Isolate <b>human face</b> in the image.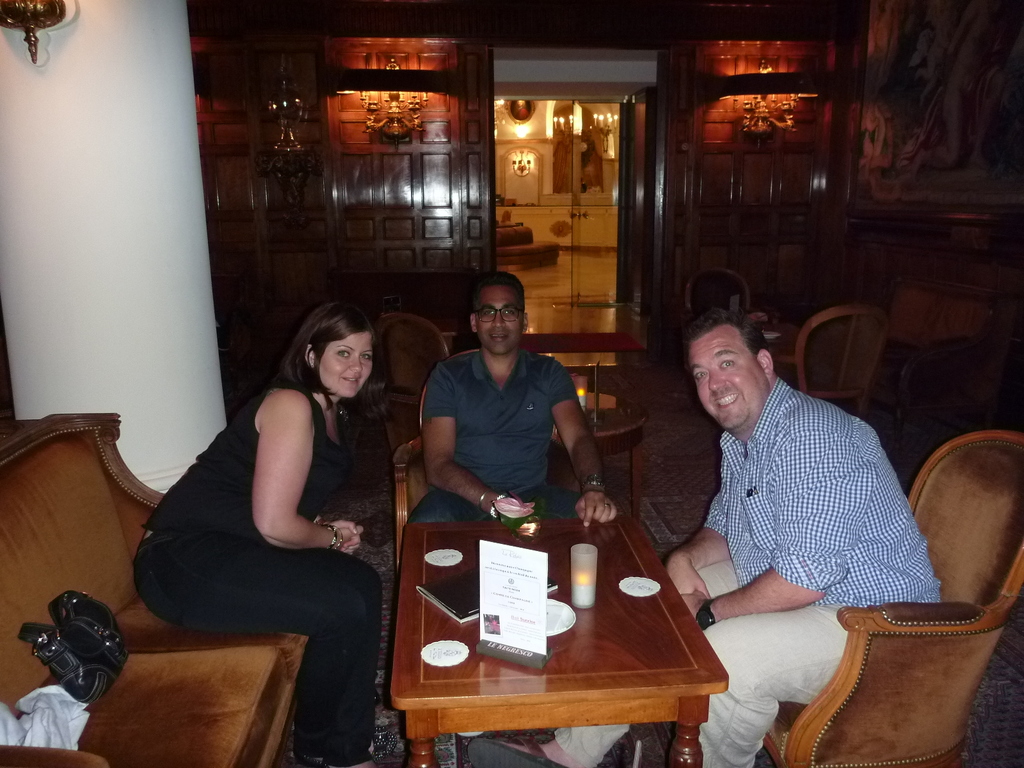
Isolated region: 687, 325, 771, 431.
